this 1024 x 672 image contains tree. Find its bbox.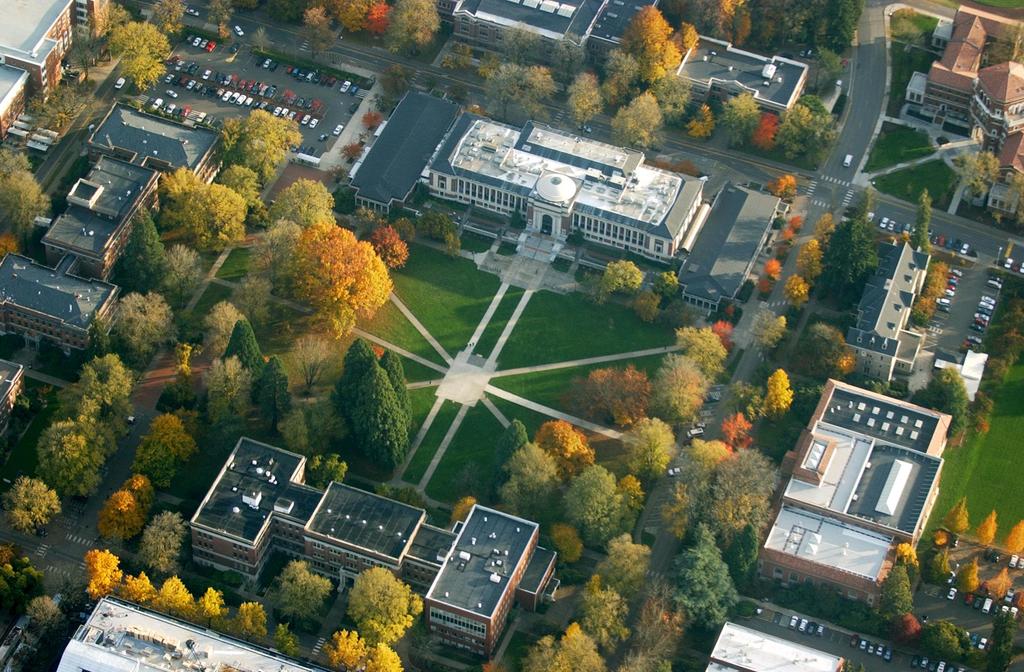
bbox=(449, 495, 478, 520).
